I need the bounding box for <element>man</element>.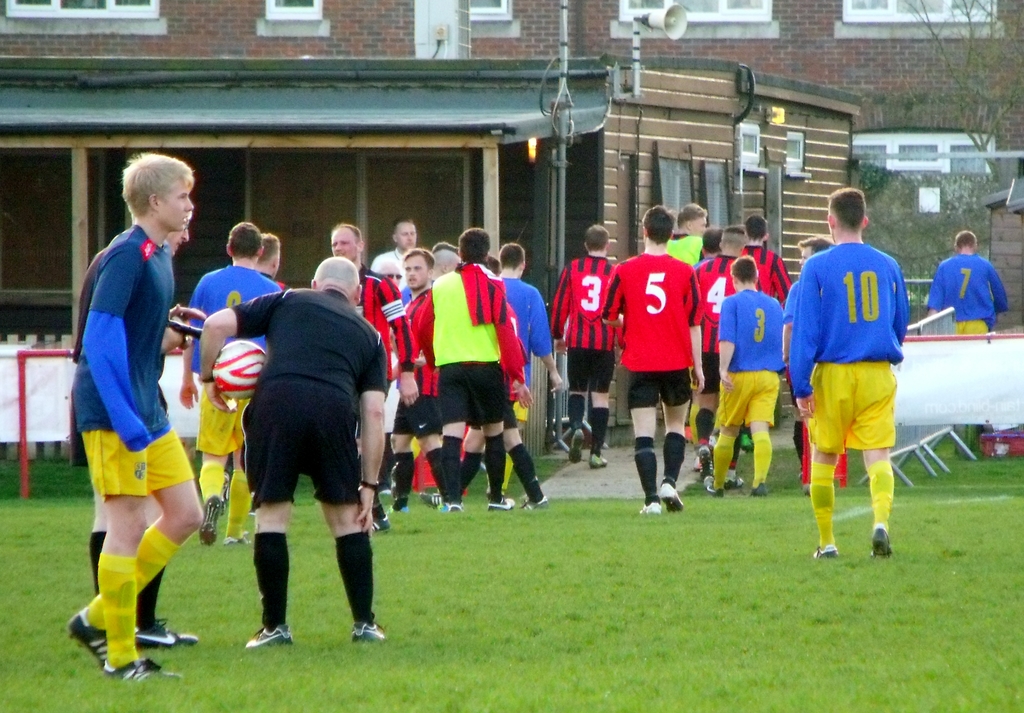
Here it is: 370:220:422:289.
